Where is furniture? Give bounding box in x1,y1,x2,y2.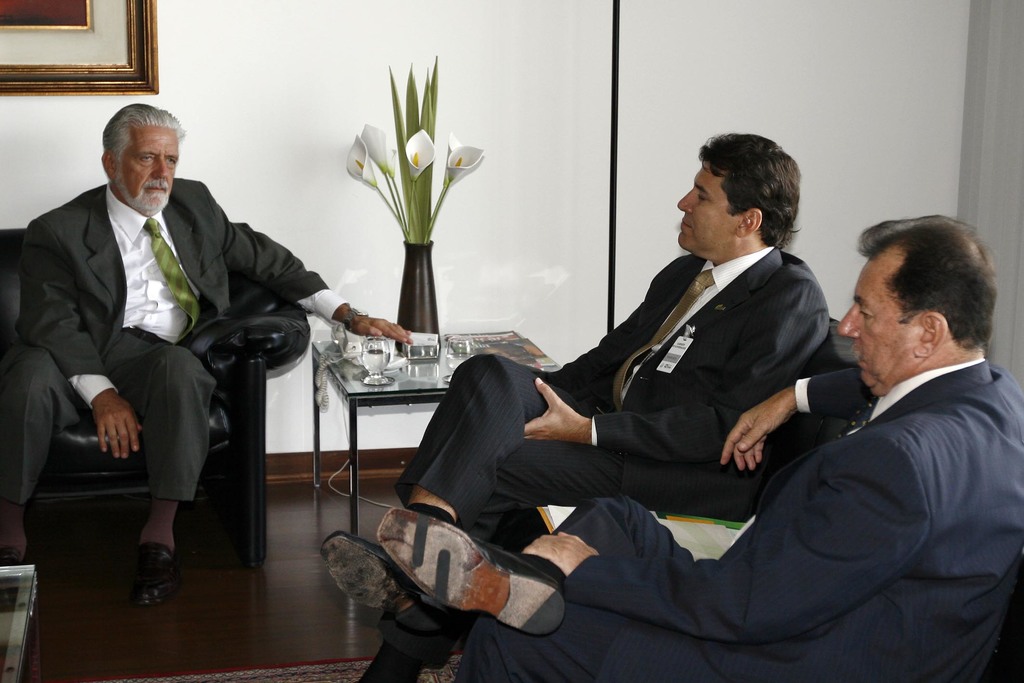
0,227,308,567.
